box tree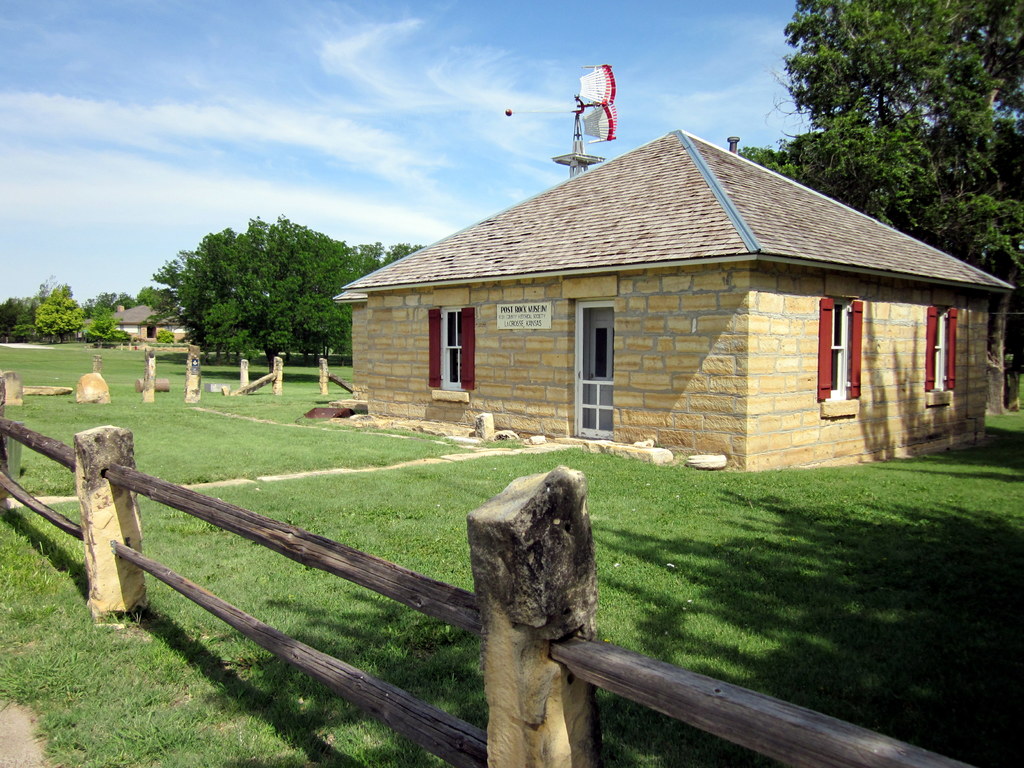
x1=138 y1=288 x2=152 y2=305
